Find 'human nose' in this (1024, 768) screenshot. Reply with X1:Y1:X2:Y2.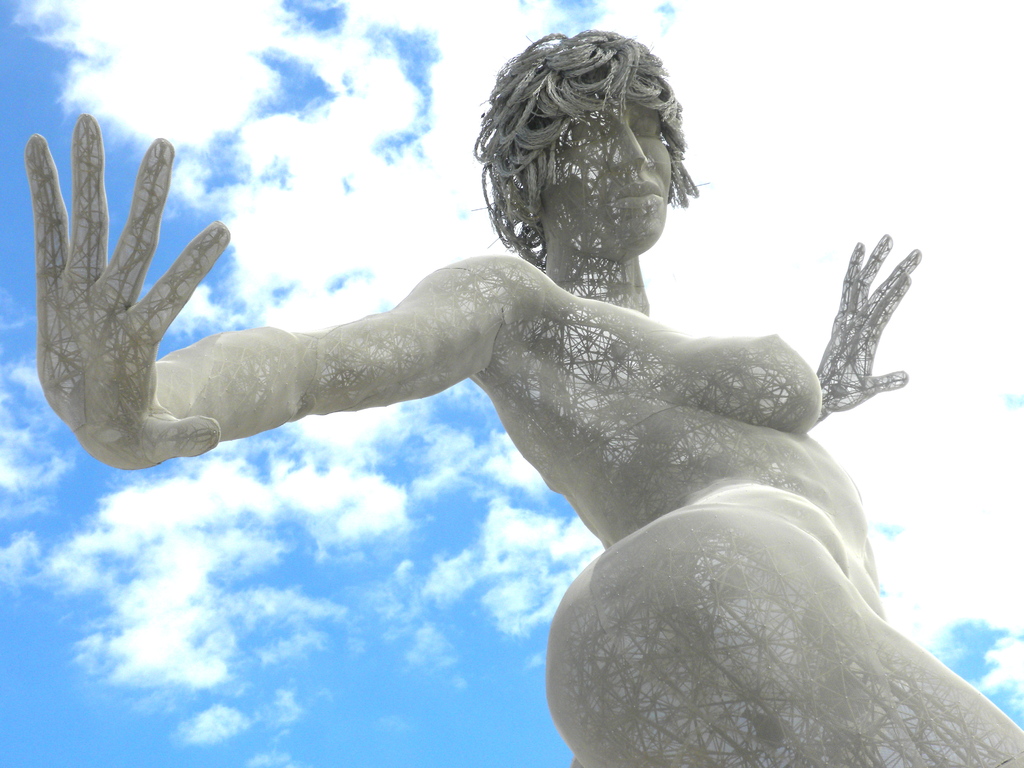
610:122:653:173.
